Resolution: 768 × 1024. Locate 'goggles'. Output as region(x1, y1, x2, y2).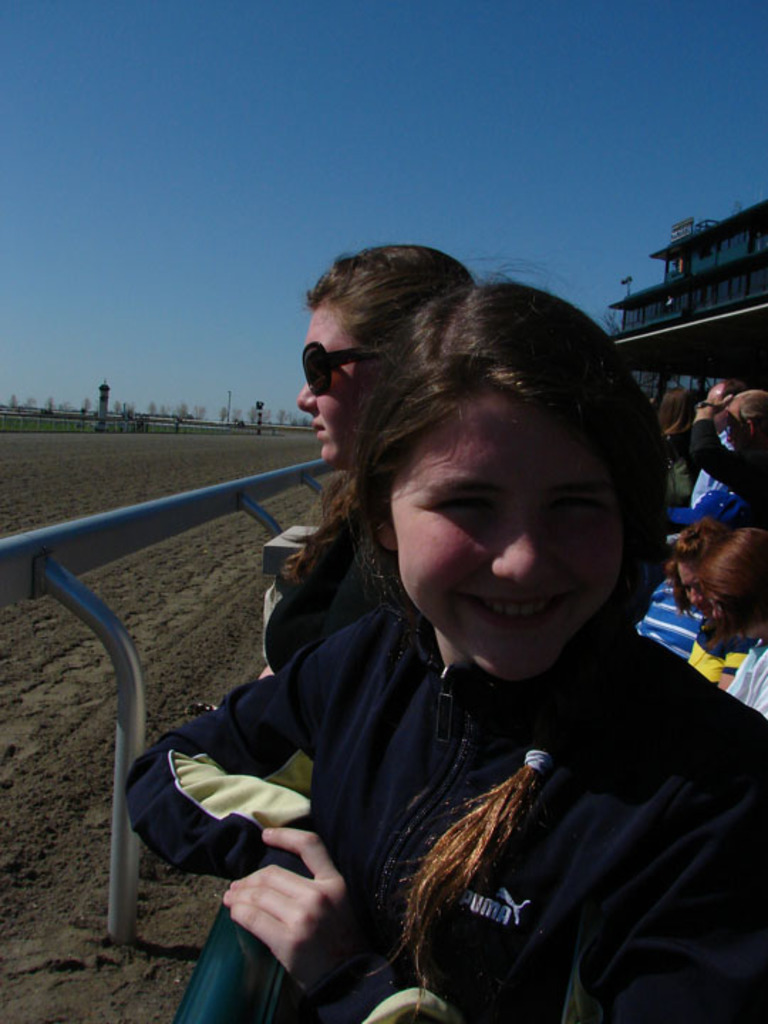
region(296, 316, 395, 393).
